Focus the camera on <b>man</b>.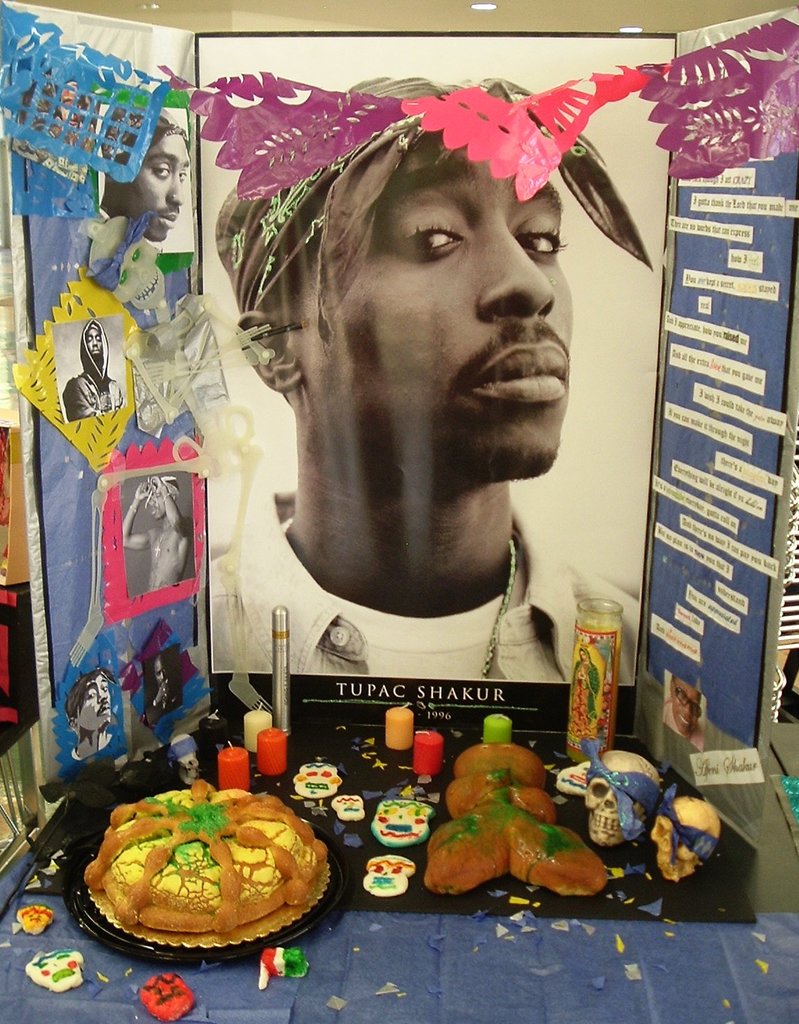
Focus region: select_region(69, 668, 111, 760).
